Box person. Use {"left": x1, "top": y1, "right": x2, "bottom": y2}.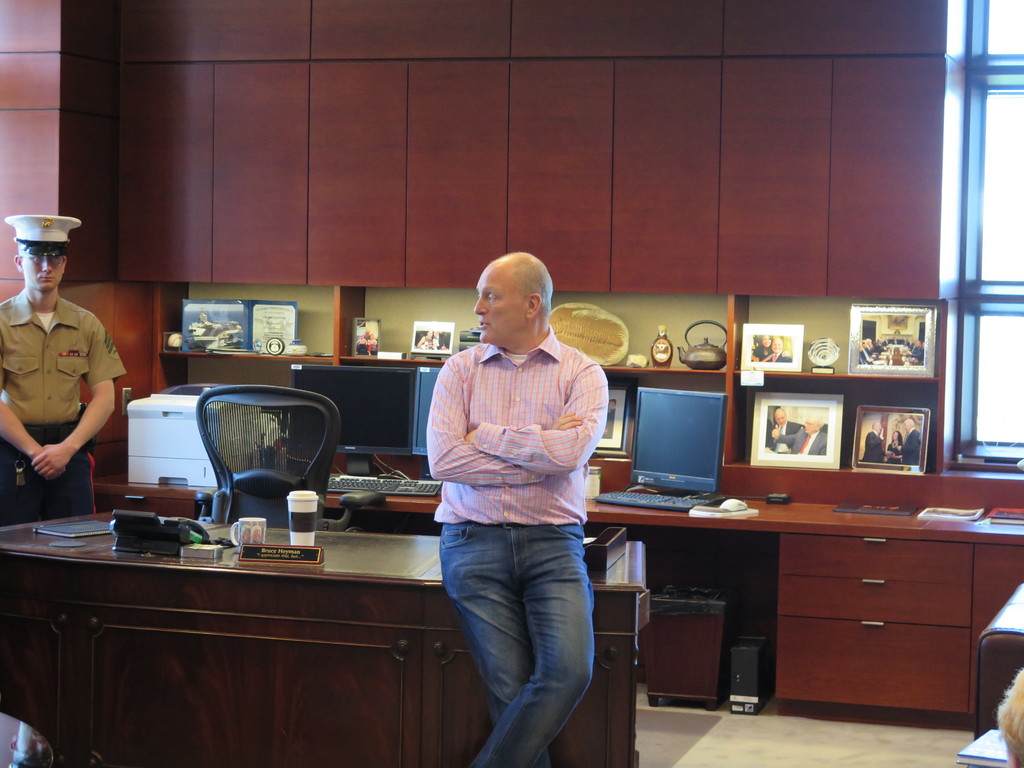
{"left": 363, "top": 328, "right": 371, "bottom": 352}.
